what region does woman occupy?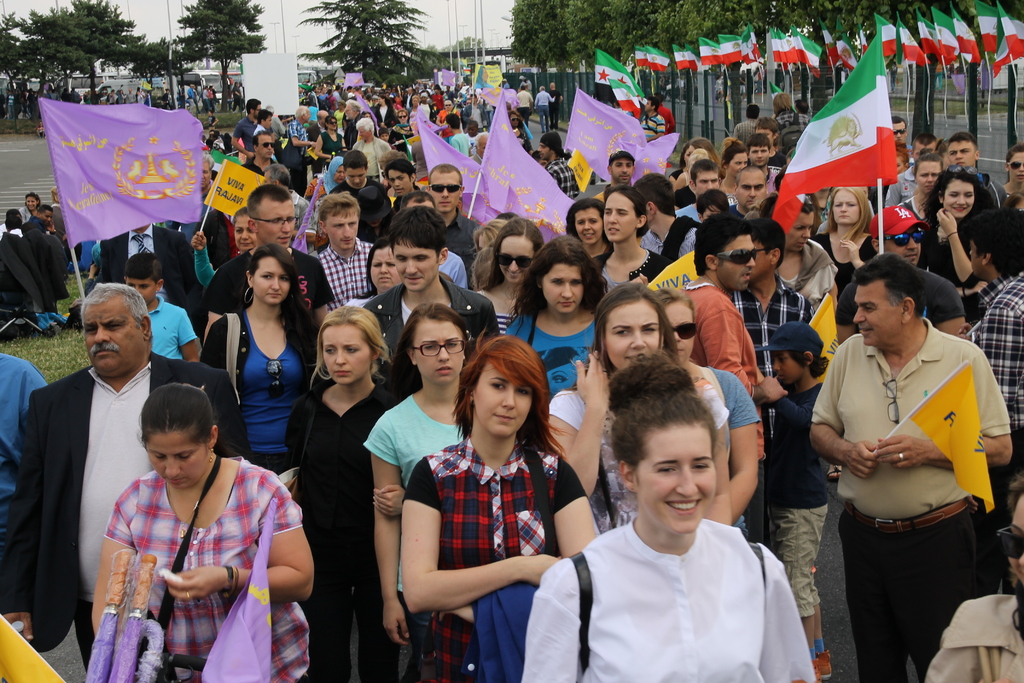
bbox(899, 148, 950, 223).
